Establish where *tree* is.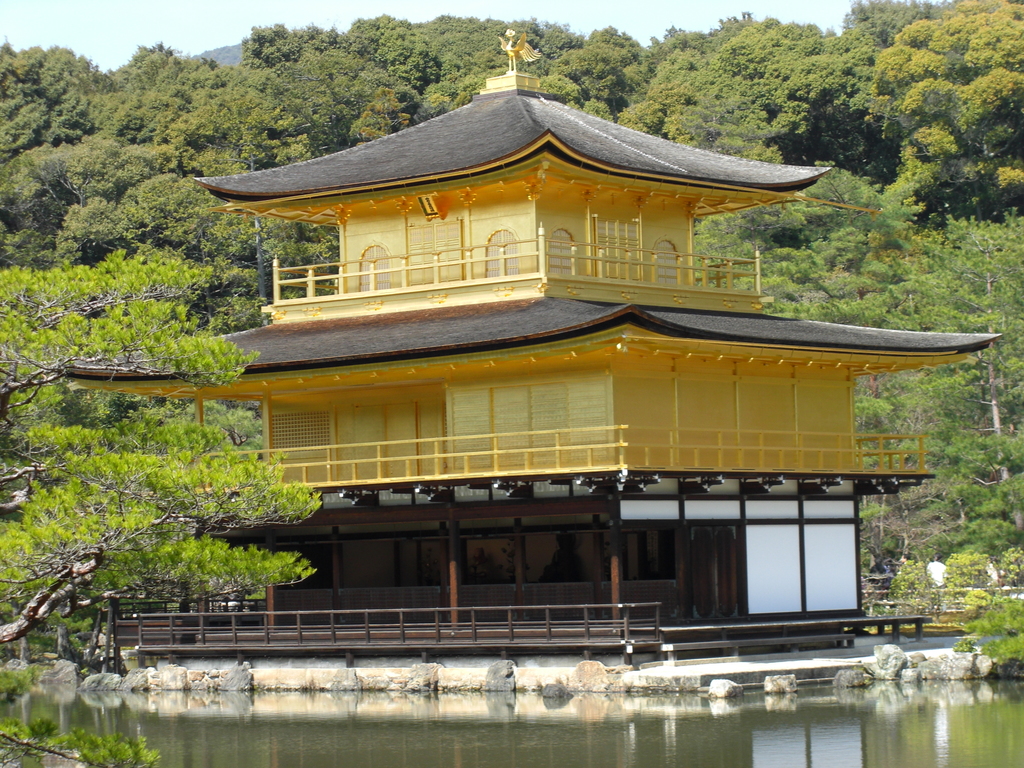
Established at <bbox>115, 174, 237, 248</bbox>.
